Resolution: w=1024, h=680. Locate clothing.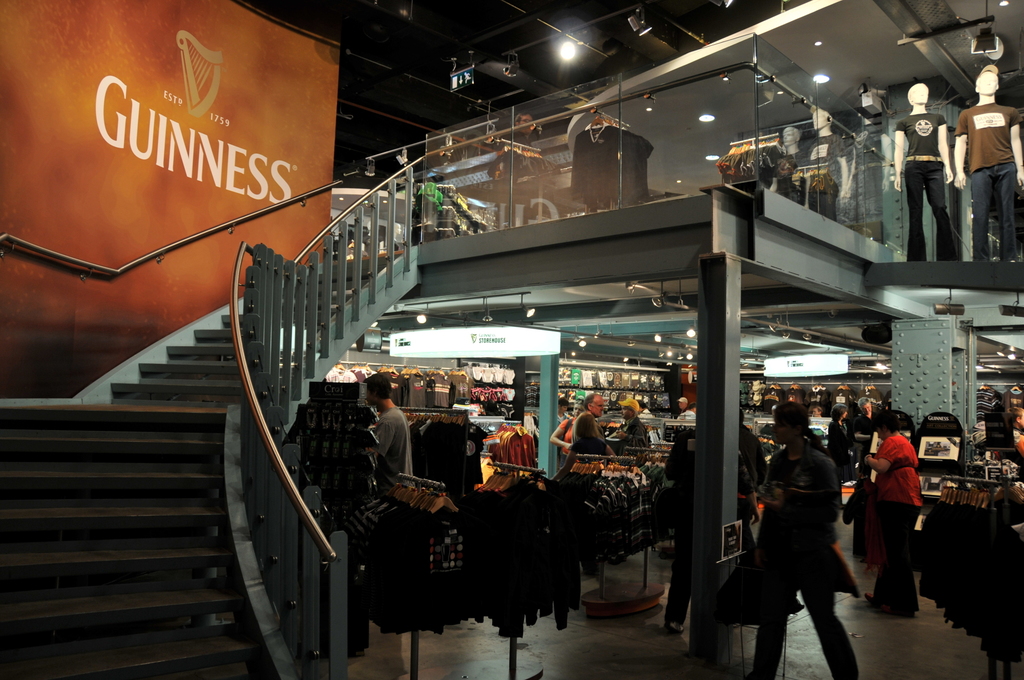
detection(954, 101, 1023, 264).
